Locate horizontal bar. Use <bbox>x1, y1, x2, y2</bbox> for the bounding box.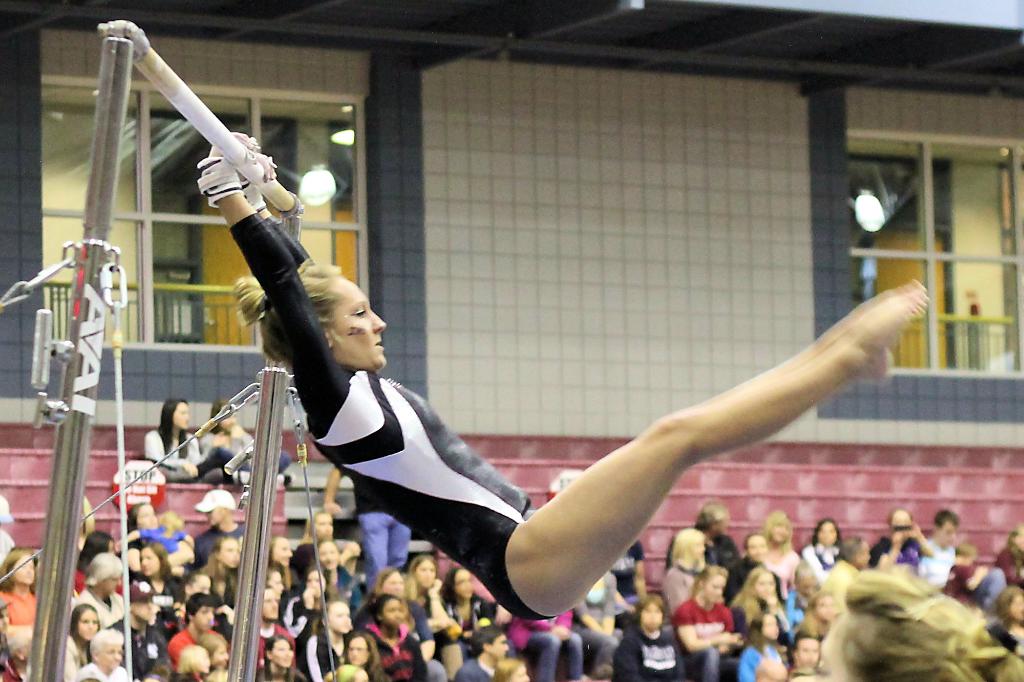
<bbox>100, 20, 302, 215</bbox>.
